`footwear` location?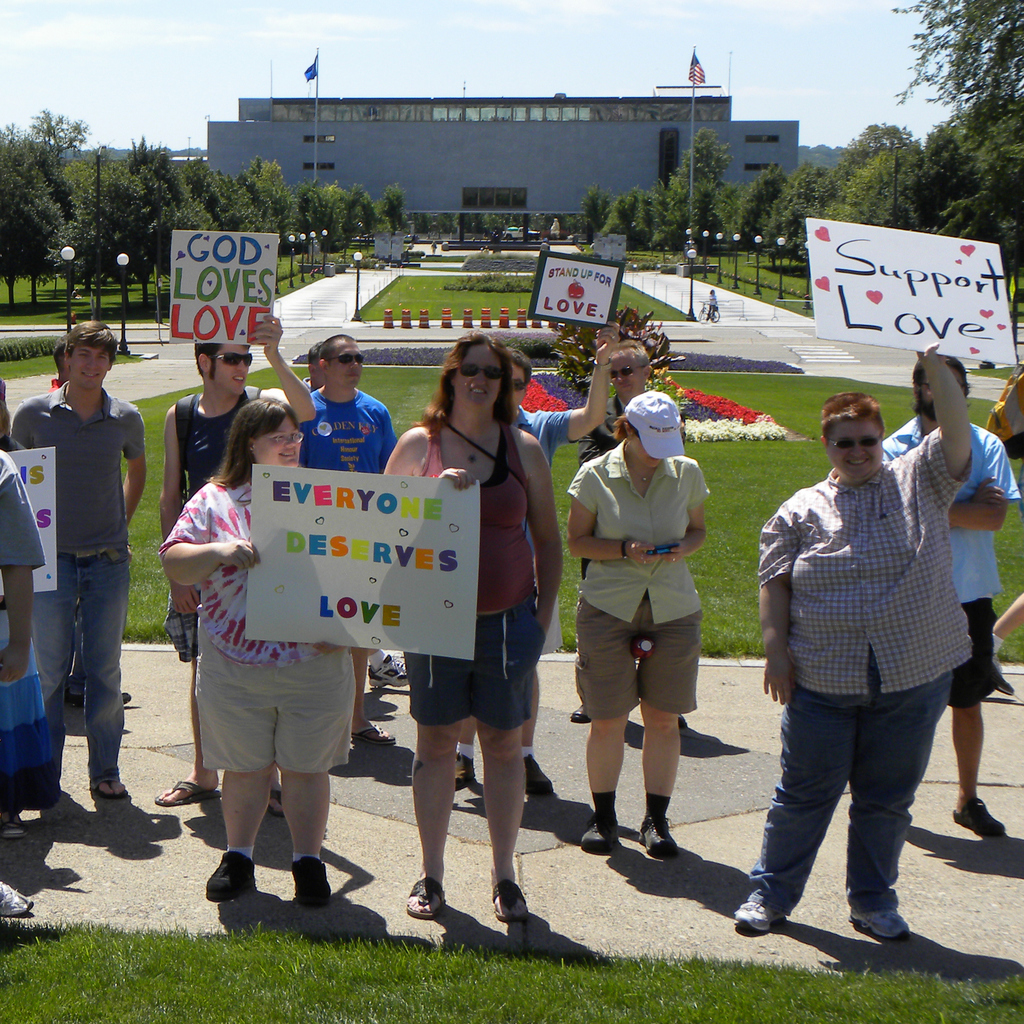
406/874/450/920
